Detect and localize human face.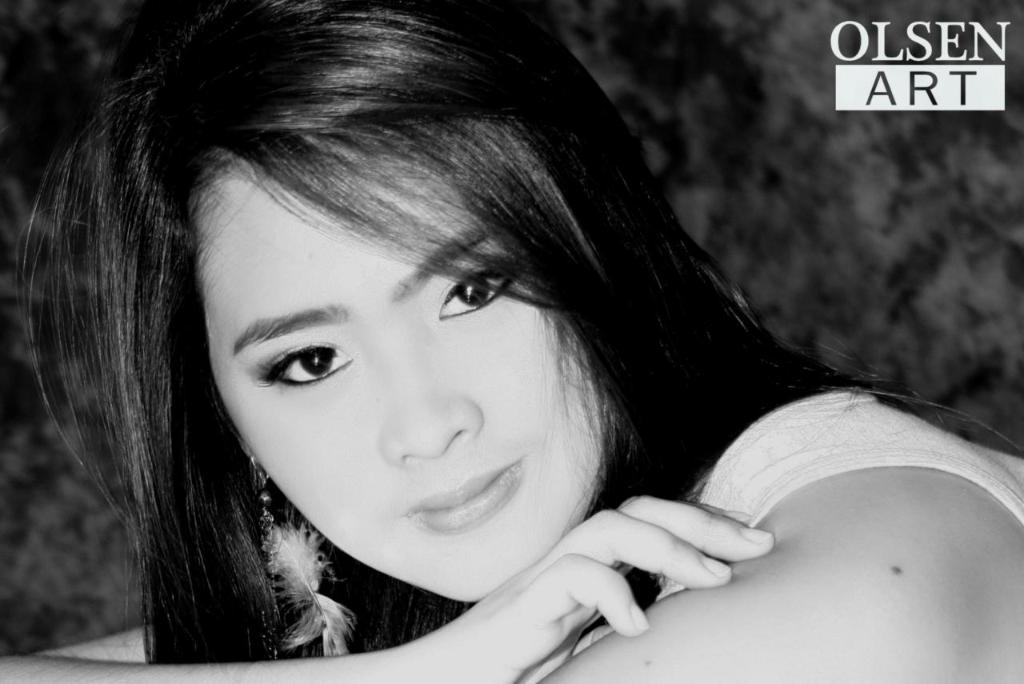
Localized at [198, 158, 605, 605].
